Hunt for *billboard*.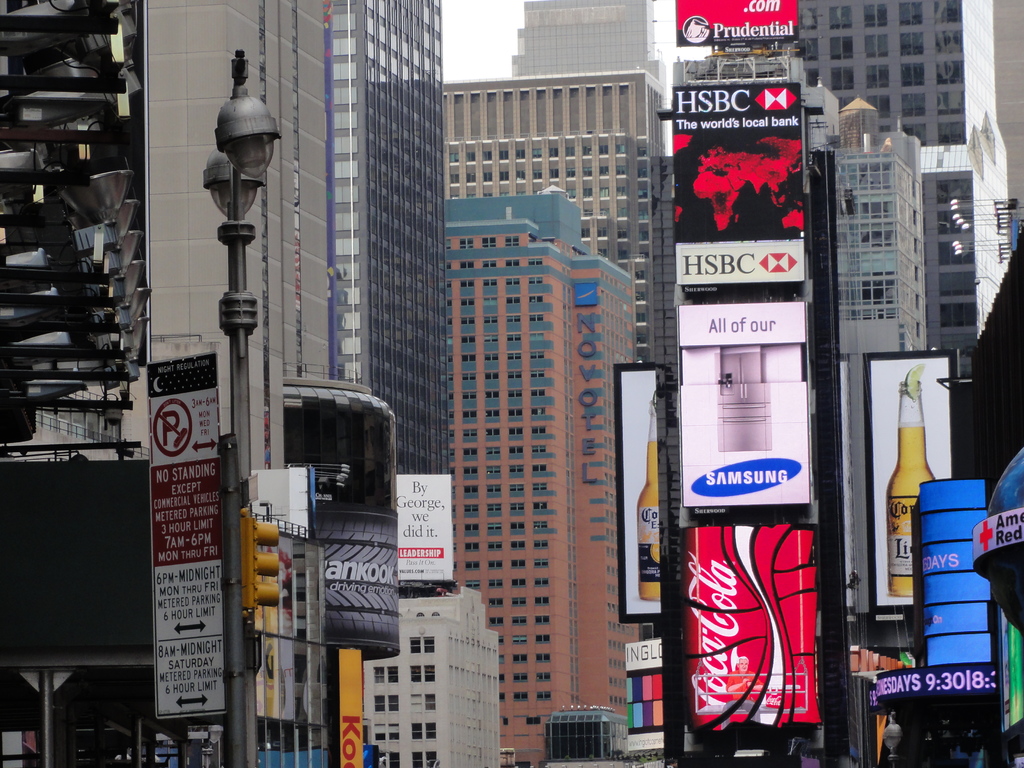
Hunted down at (left=384, top=471, right=452, bottom=593).
